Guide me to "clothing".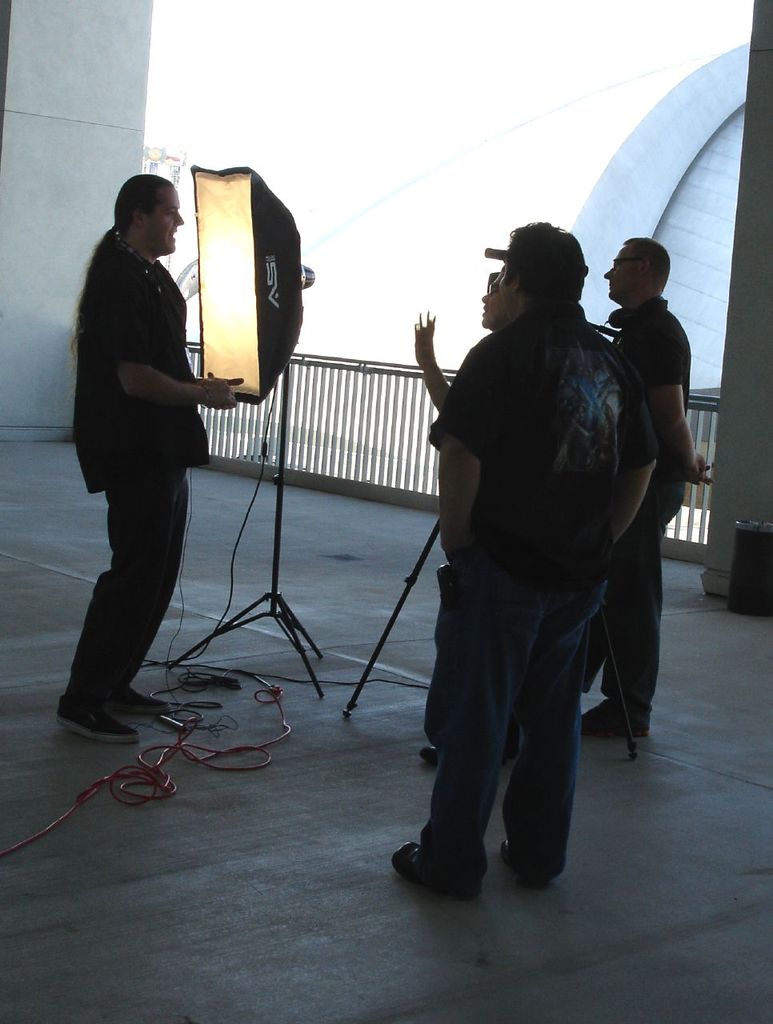
Guidance: 418/300/662/901.
